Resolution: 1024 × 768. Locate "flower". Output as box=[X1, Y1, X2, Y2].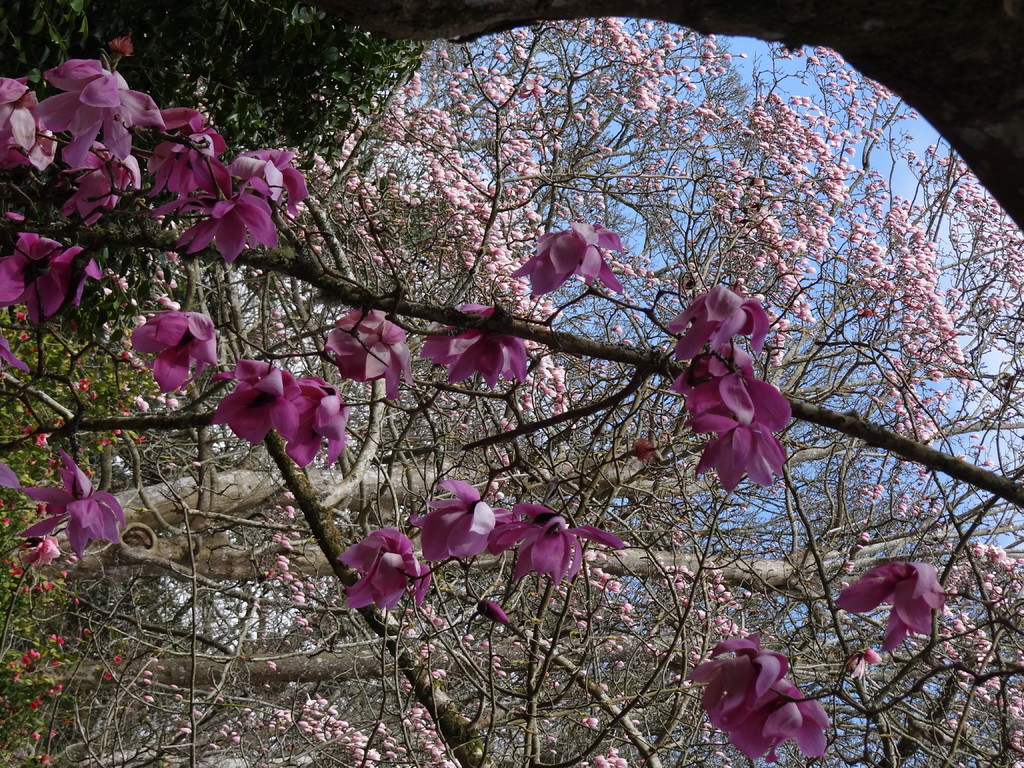
box=[288, 373, 355, 470].
